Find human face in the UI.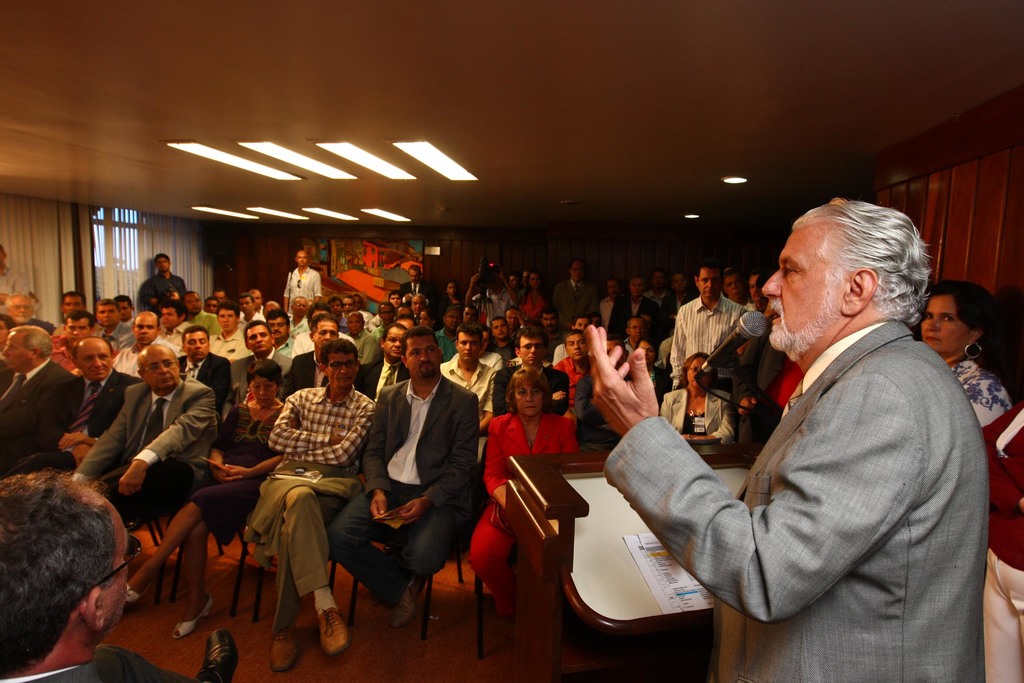
UI element at {"x1": 316, "y1": 323, "x2": 336, "y2": 347}.
